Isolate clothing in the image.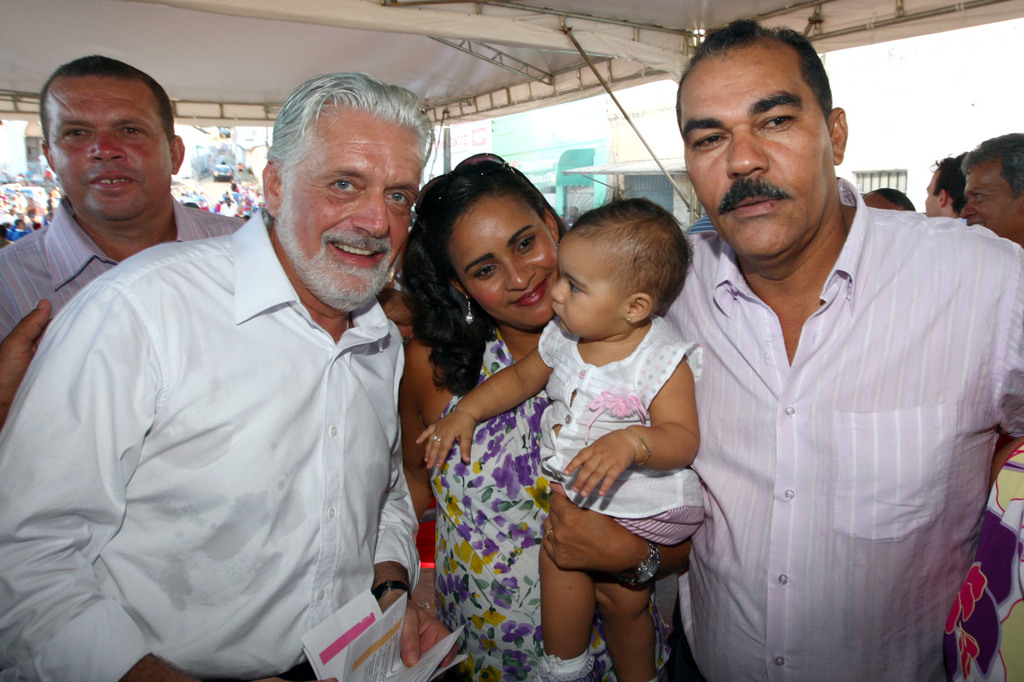
Isolated region: bbox(946, 429, 1023, 681).
